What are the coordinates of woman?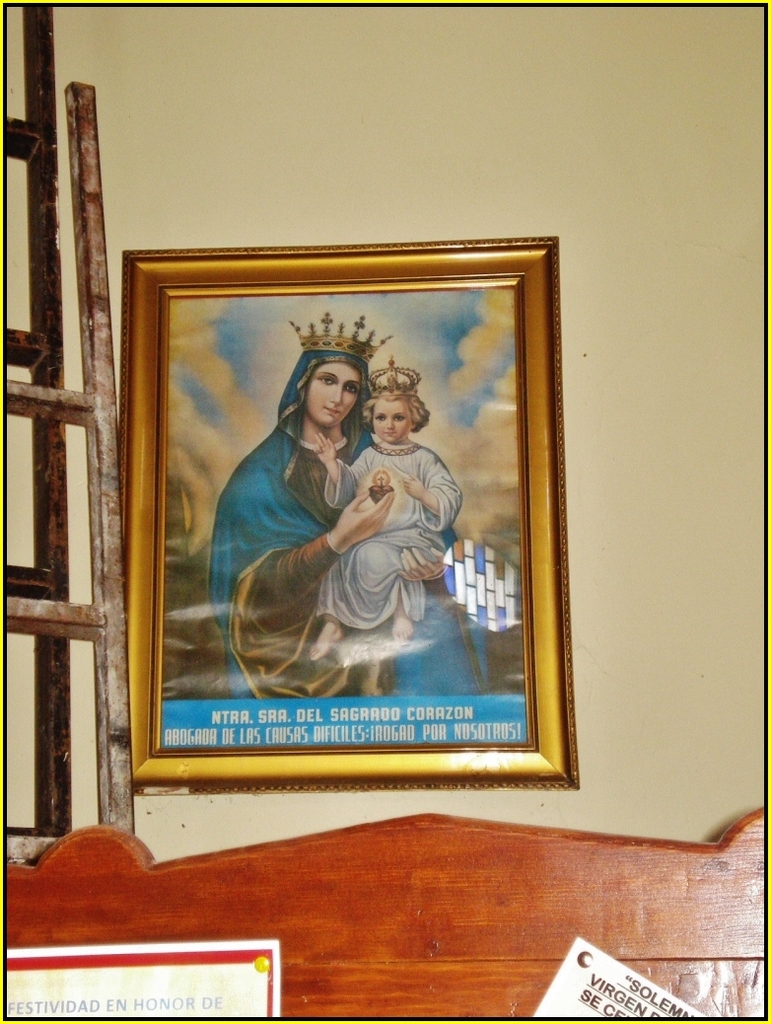
[x1=209, y1=312, x2=486, y2=704].
